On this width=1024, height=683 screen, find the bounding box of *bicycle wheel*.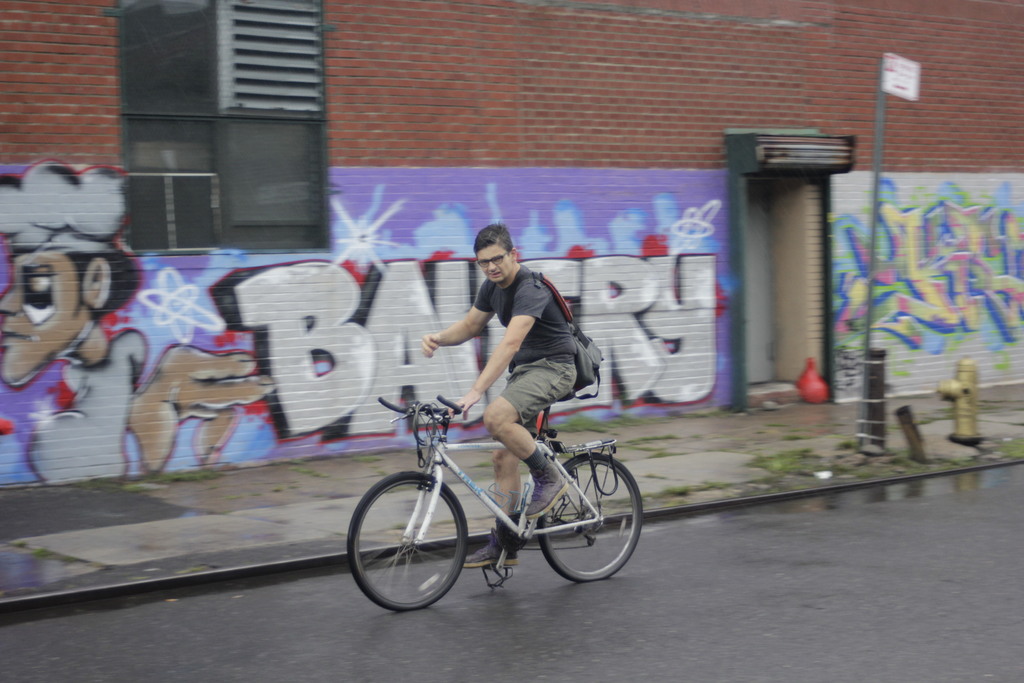
Bounding box: bbox=(357, 474, 477, 623).
